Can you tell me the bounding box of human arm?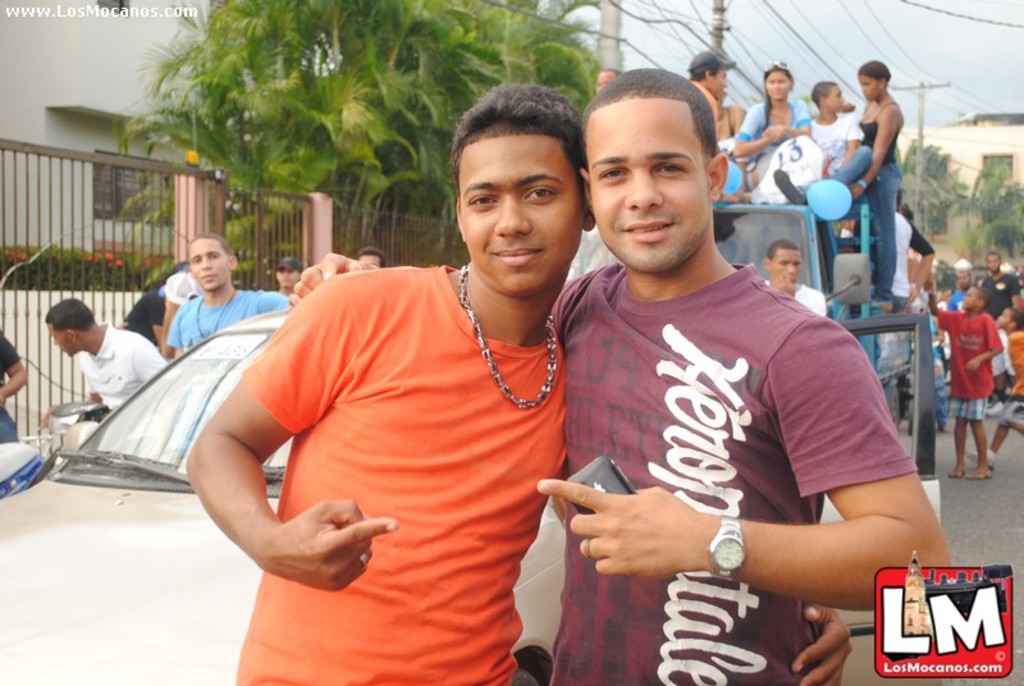
0, 338, 28, 406.
